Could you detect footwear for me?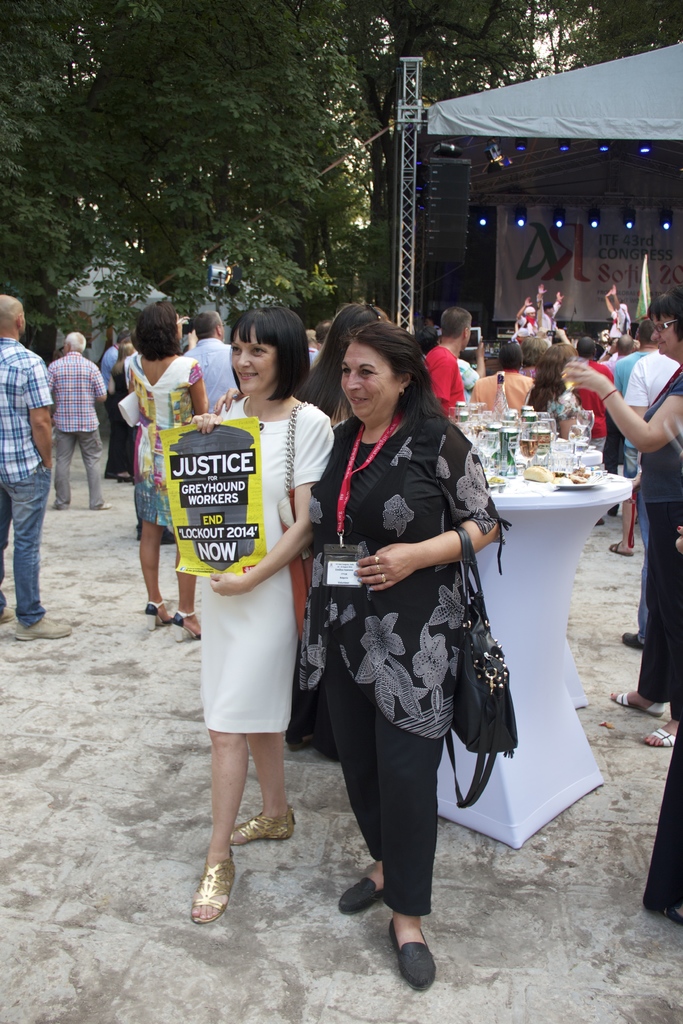
Detection result: bbox(394, 909, 436, 995).
